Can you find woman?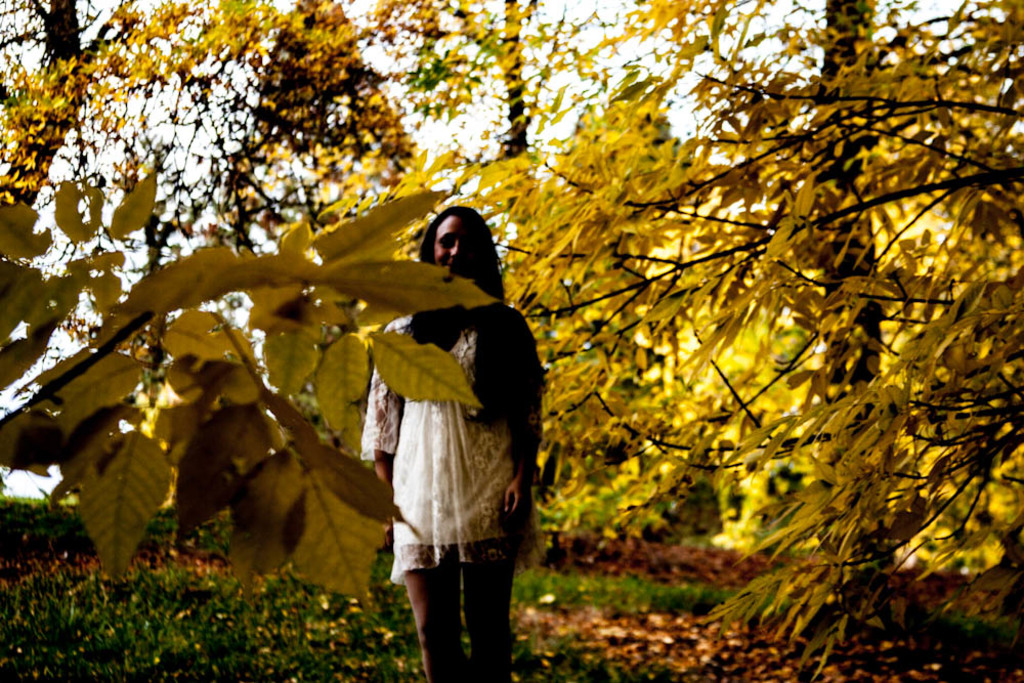
Yes, bounding box: rect(348, 196, 546, 681).
